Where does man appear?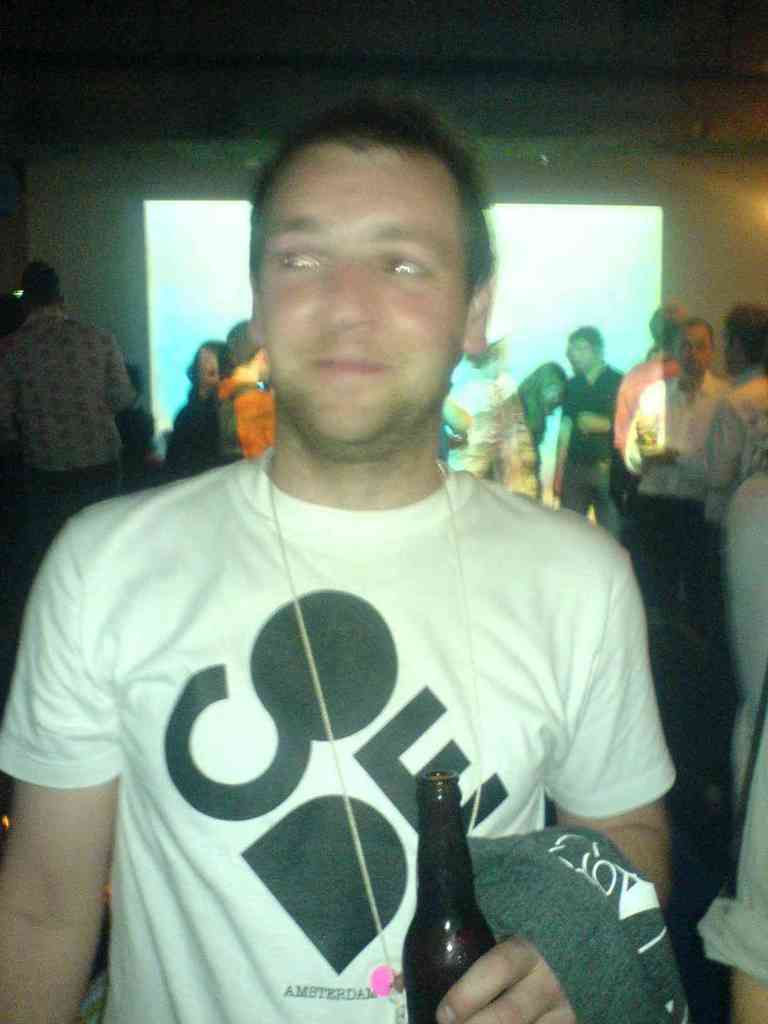
Appears at (685, 307, 767, 547).
